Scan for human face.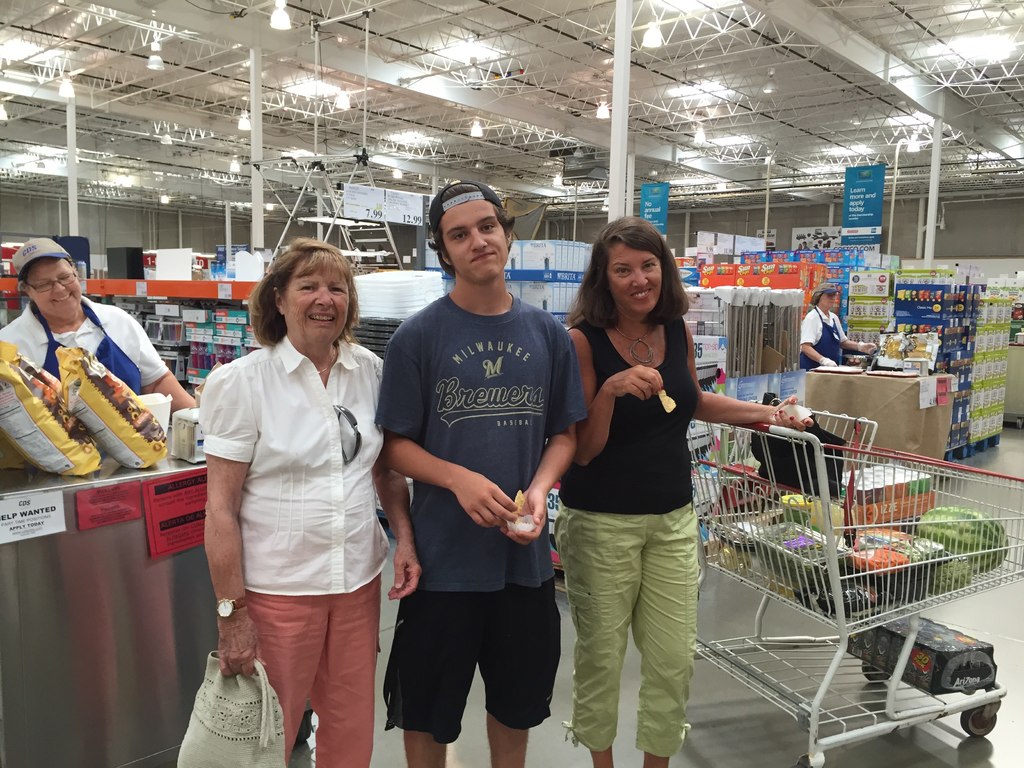
Scan result: [x1=21, y1=252, x2=81, y2=317].
